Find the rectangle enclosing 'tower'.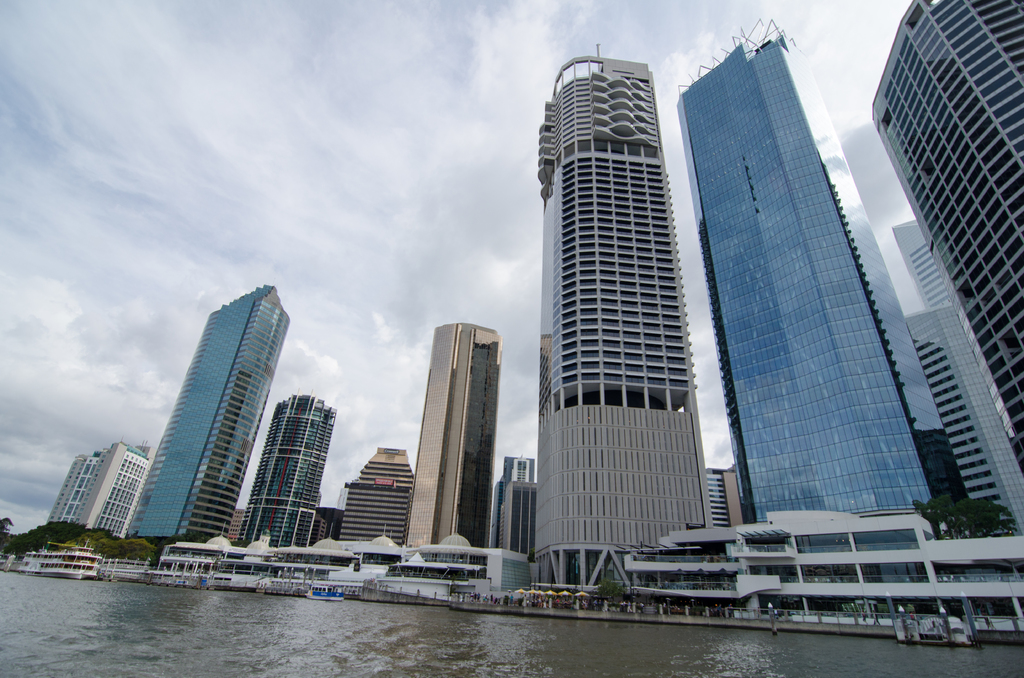
left=241, top=391, right=335, bottom=559.
